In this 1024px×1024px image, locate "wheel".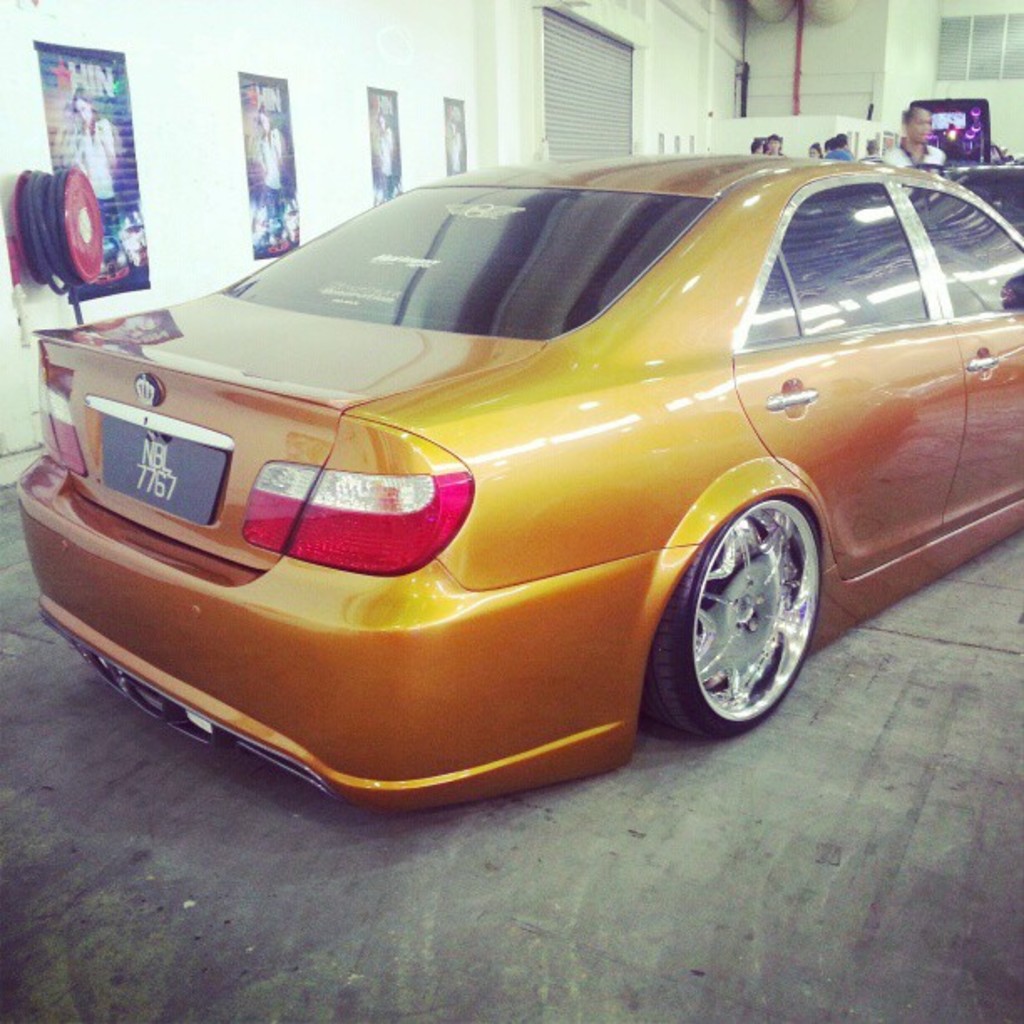
Bounding box: <region>637, 505, 818, 741</region>.
